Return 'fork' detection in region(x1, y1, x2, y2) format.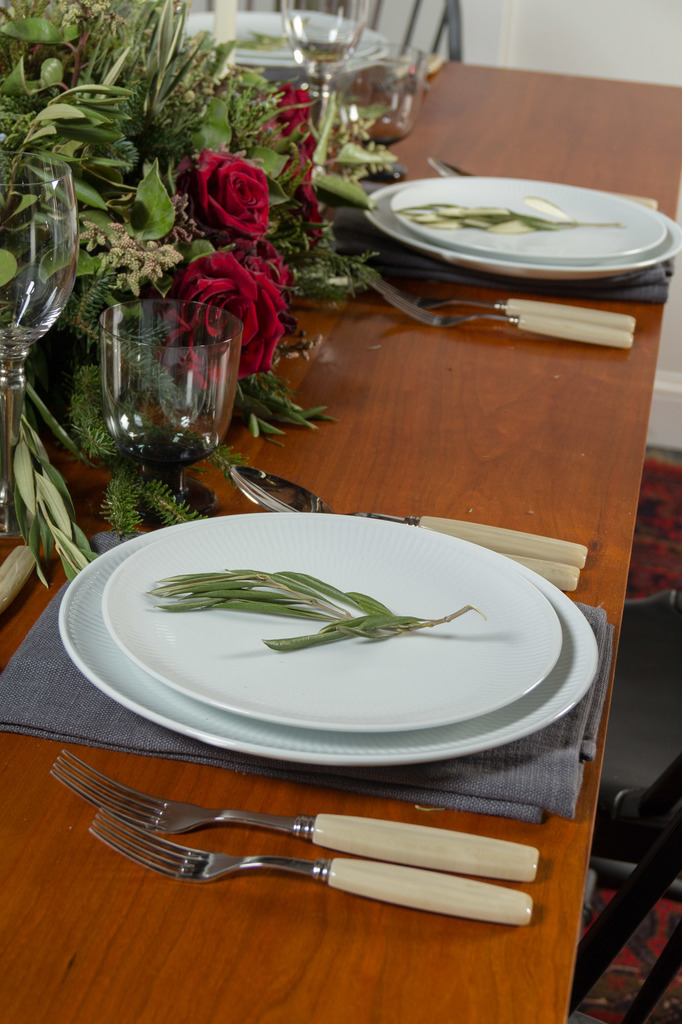
region(358, 270, 636, 335).
